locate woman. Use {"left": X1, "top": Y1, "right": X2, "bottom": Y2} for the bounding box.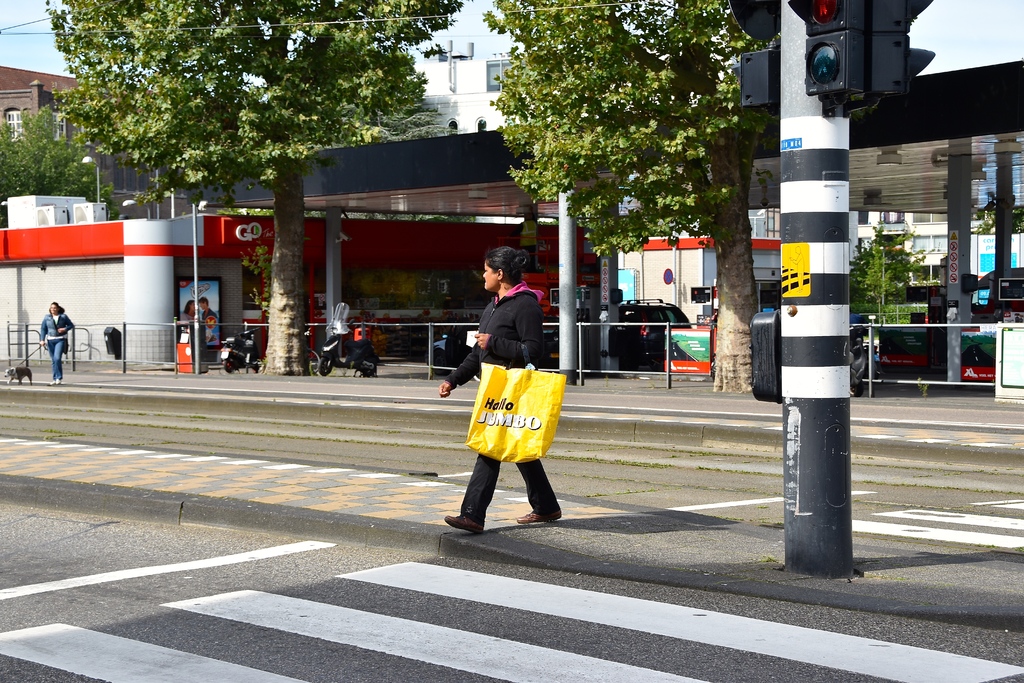
{"left": 180, "top": 298, "right": 196, "bottom": 325}.
